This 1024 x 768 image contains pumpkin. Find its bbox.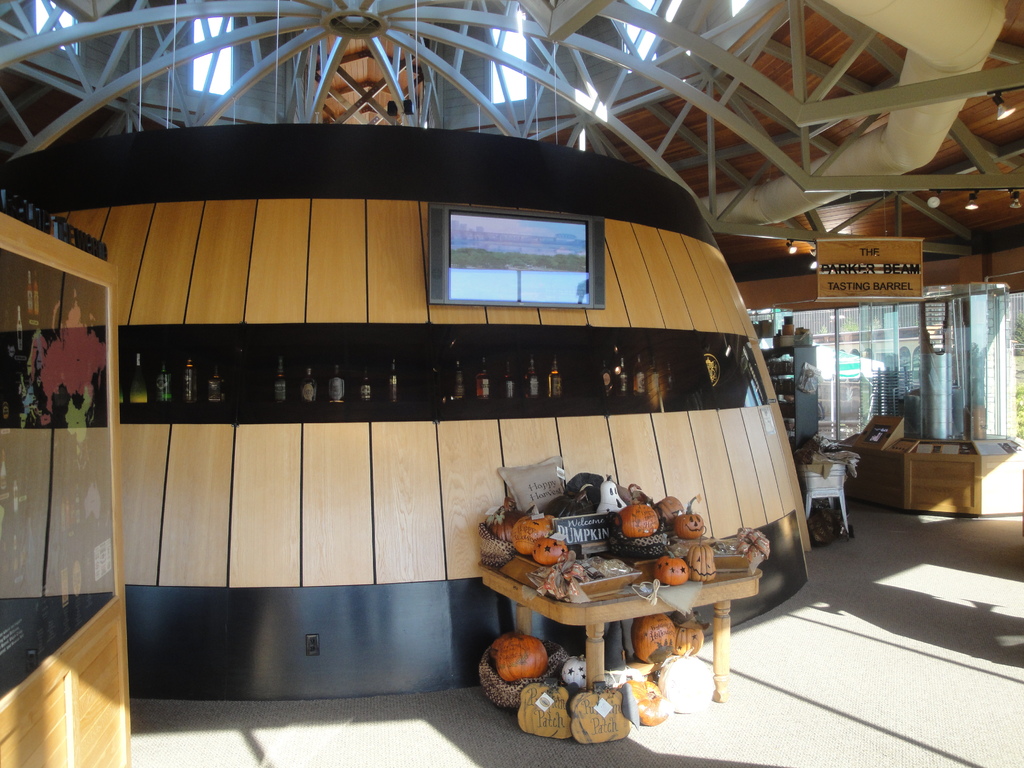
Rect(636, 694, 668, 722).
